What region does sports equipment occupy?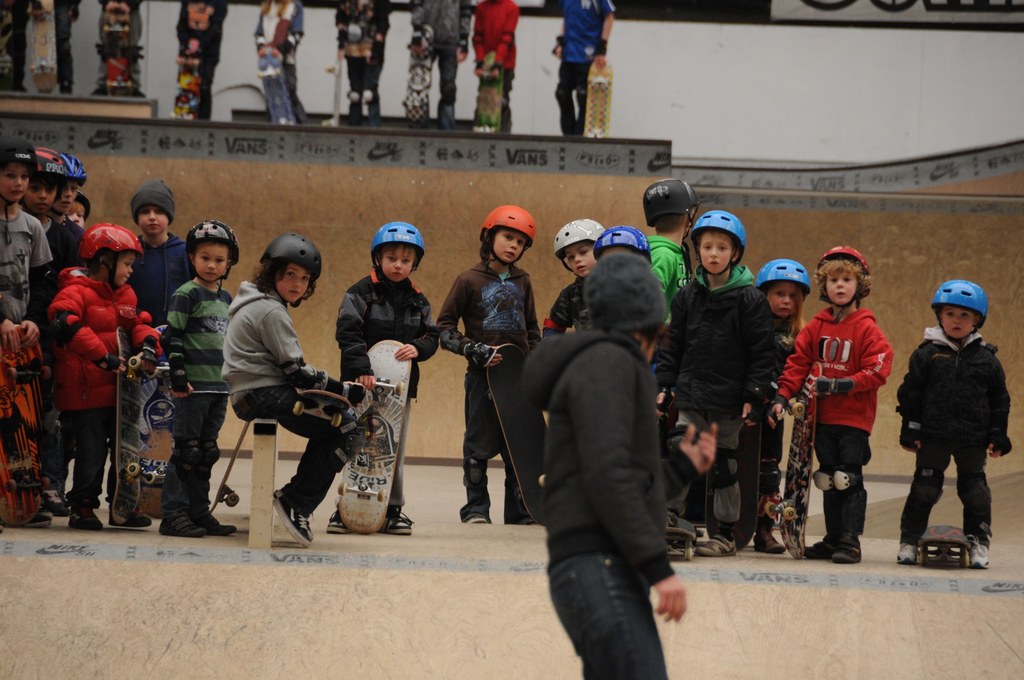
(934,278,993,338).
